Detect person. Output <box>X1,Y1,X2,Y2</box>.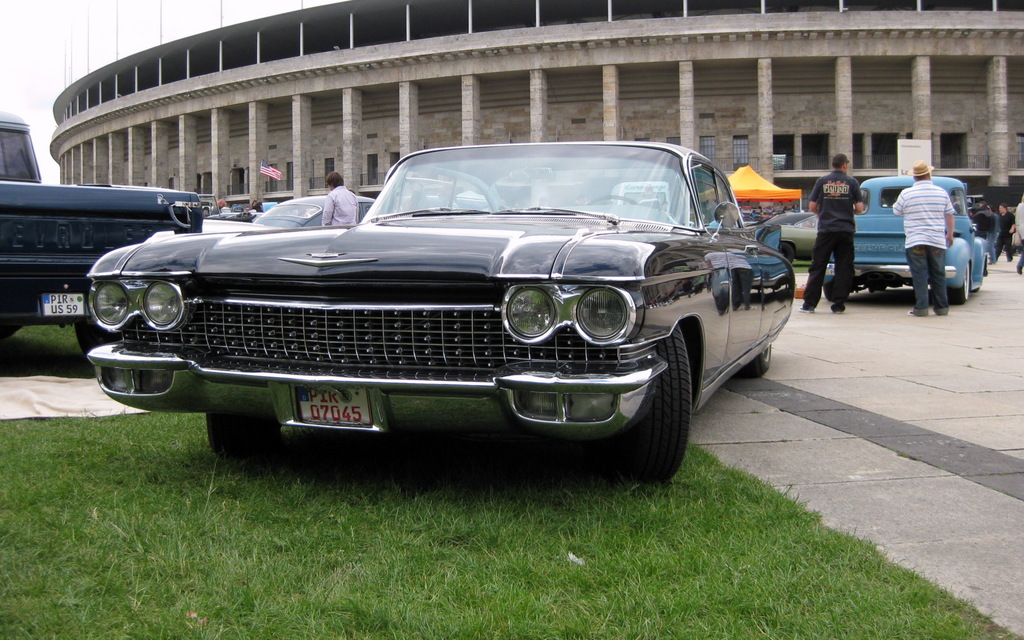
<box>892,157,961,312</box>.
